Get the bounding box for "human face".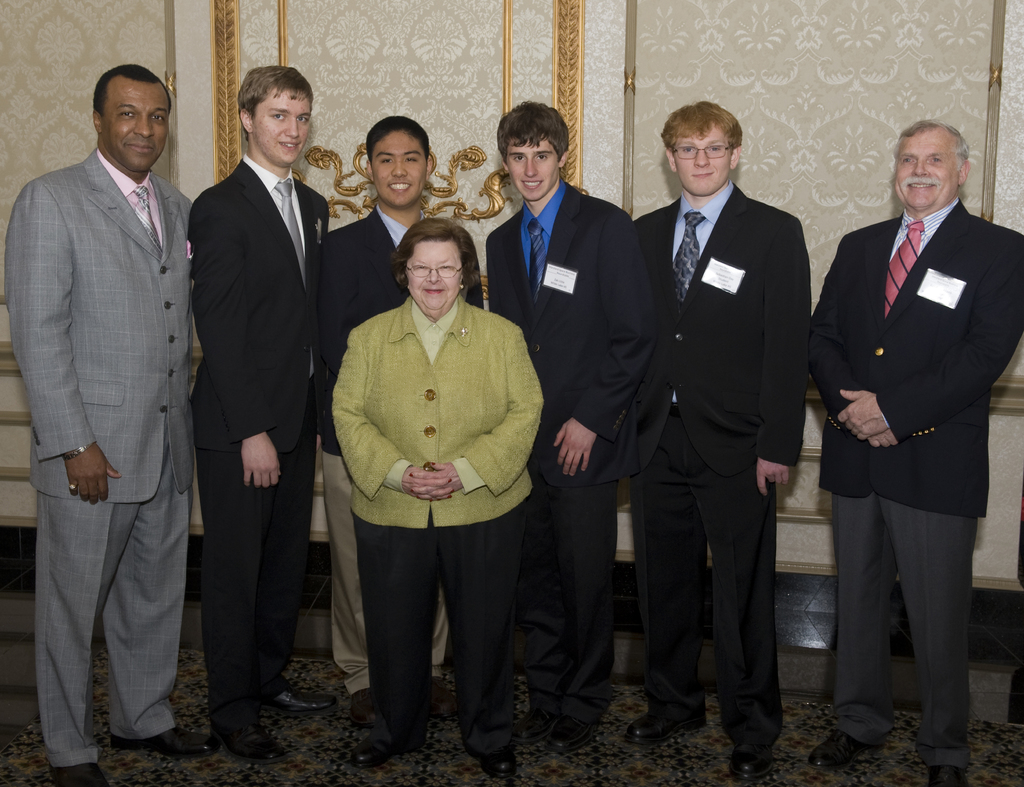
[left=669, top=126, right=731, bottom=197].
